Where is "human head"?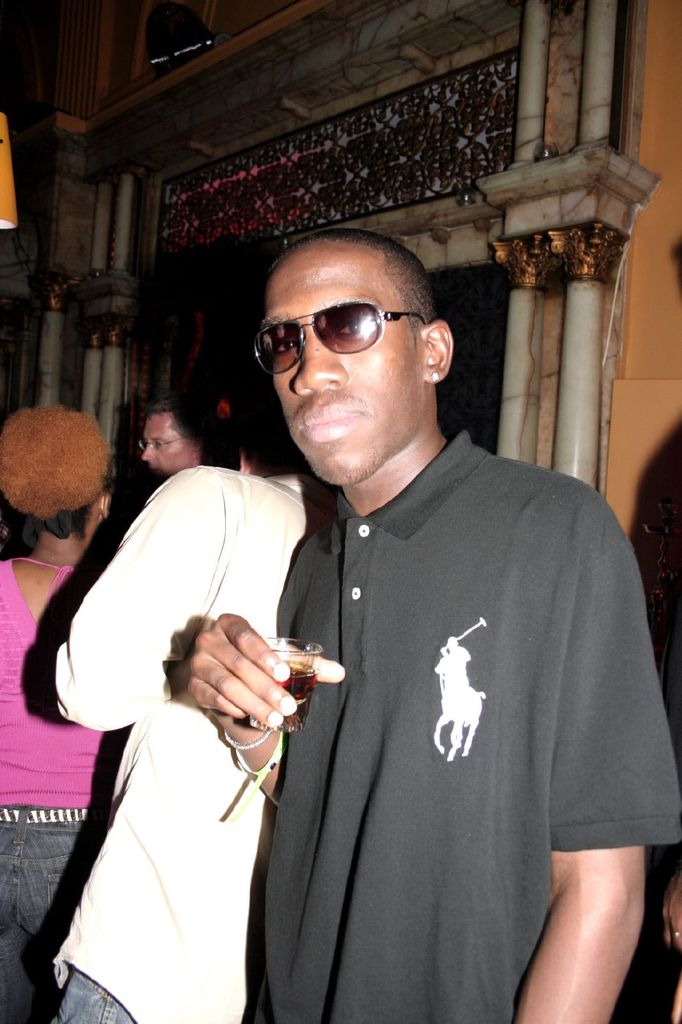
<box>238,214,479,463</box>.
